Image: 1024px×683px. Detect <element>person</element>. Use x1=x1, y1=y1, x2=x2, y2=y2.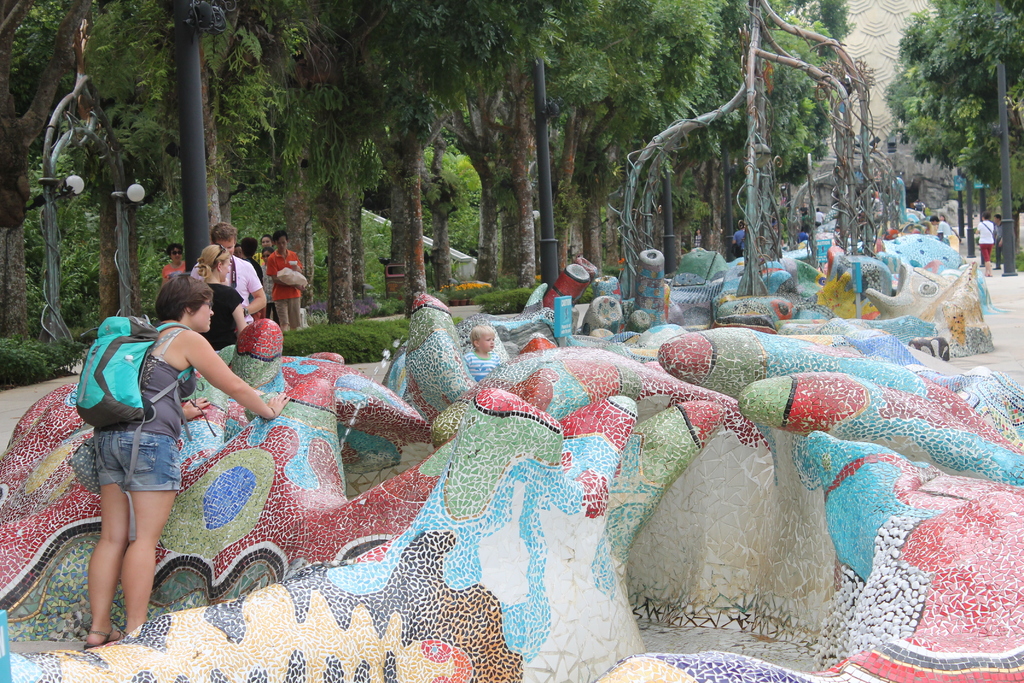
x1=908, y1=199, x2=927, y2=220.
